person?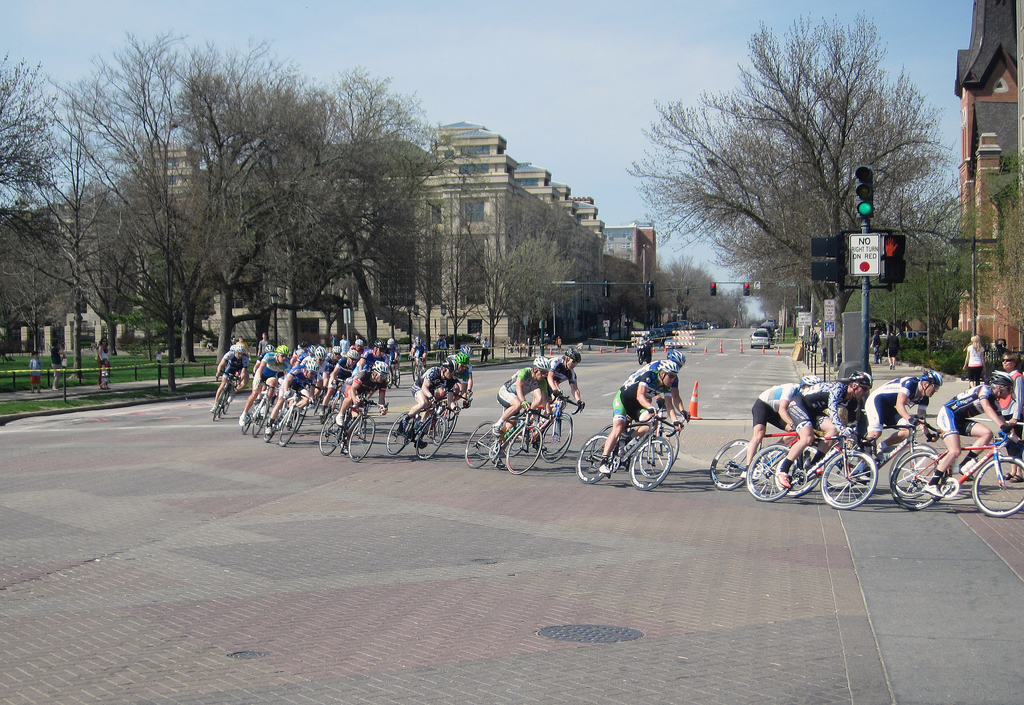
622 344 688 415
